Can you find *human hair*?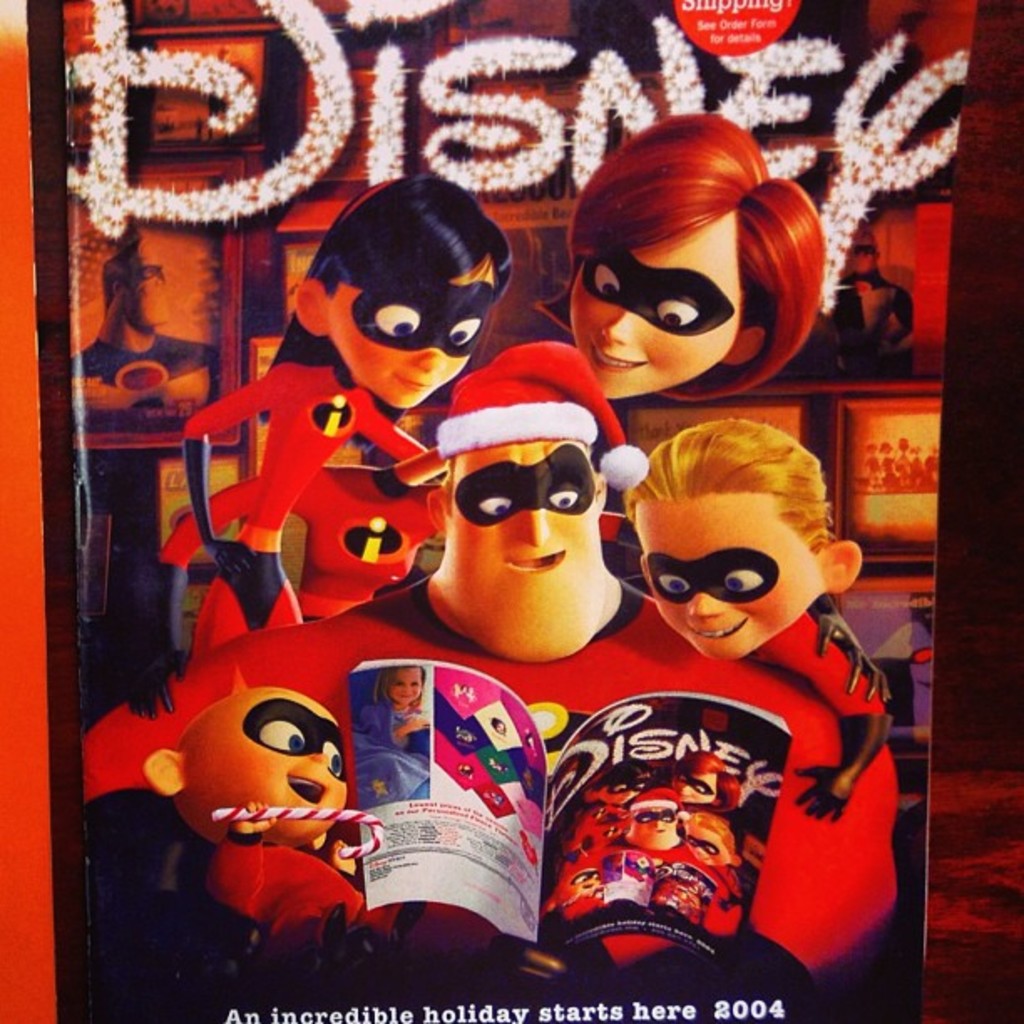
Yes, bounding box: [x1=624, y1=413, x2=830, y2=554].
